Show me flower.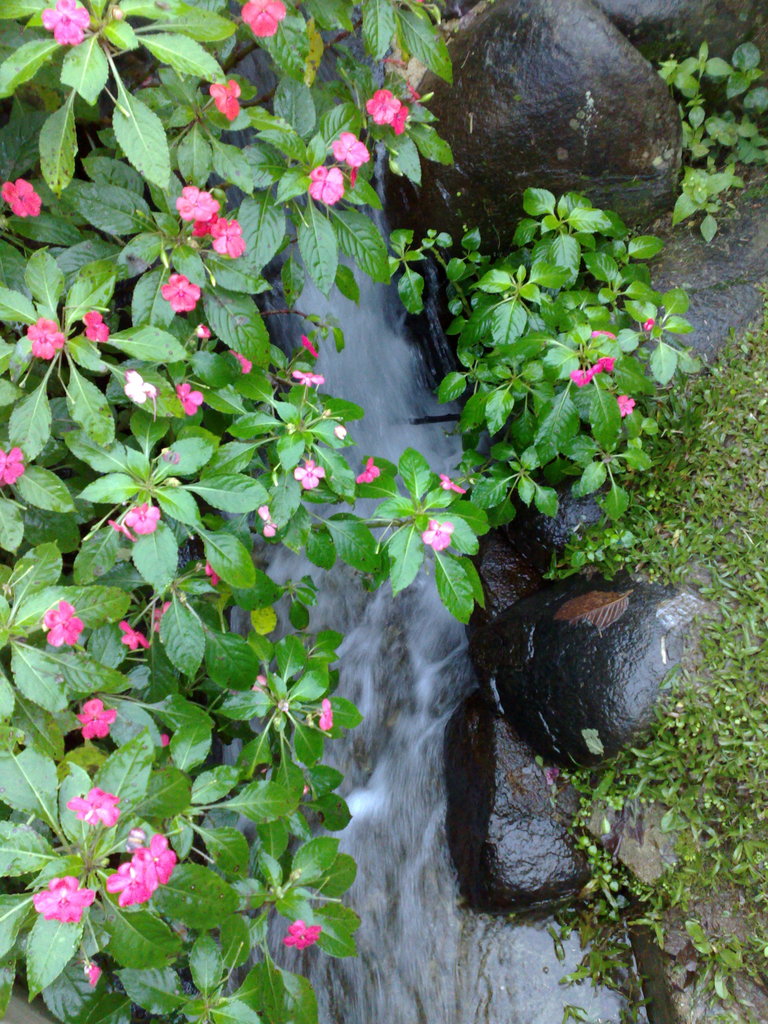
flower is here: x1=127, y1=503, x2=167, y2=536.
